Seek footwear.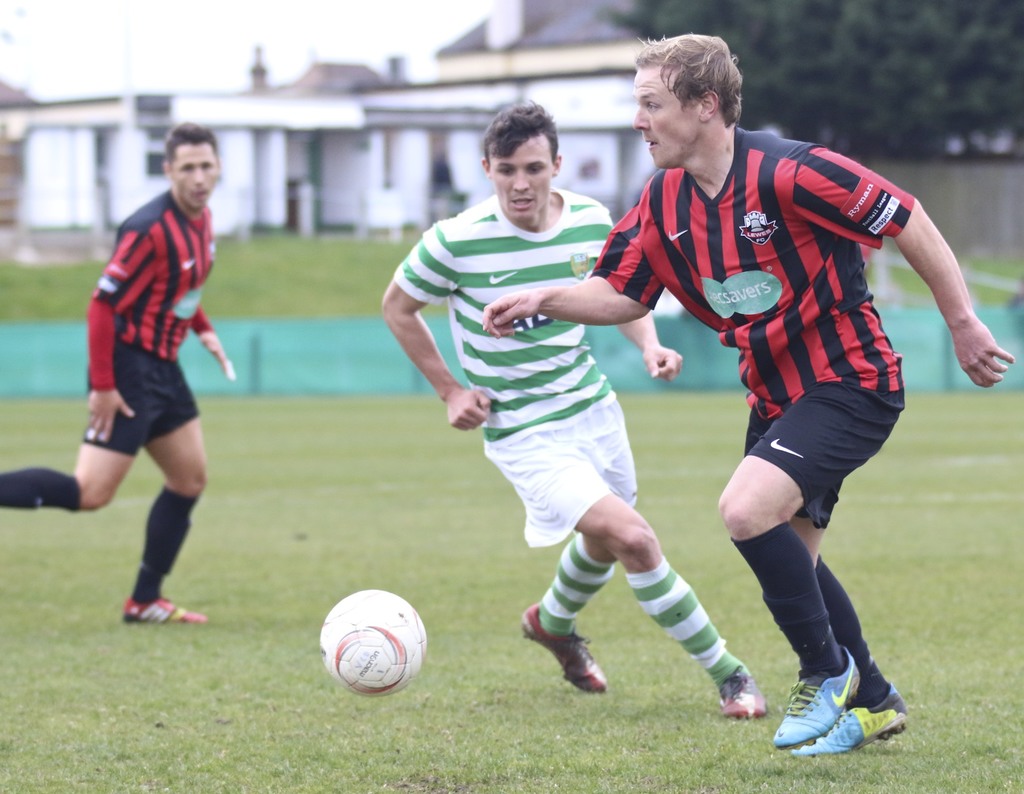
{"x1": 115, "y1": 583, "x2": 209, "y2": 625}.
